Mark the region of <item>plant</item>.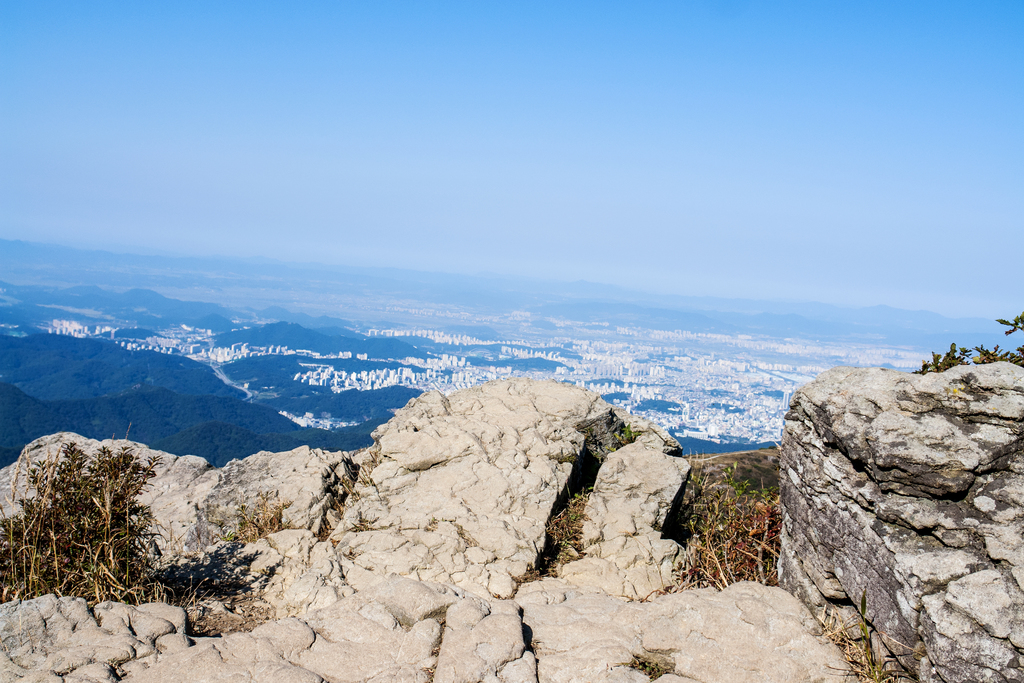
Region: {"left": 221, "top": 490, "right": 294, "bottom": 547}.
